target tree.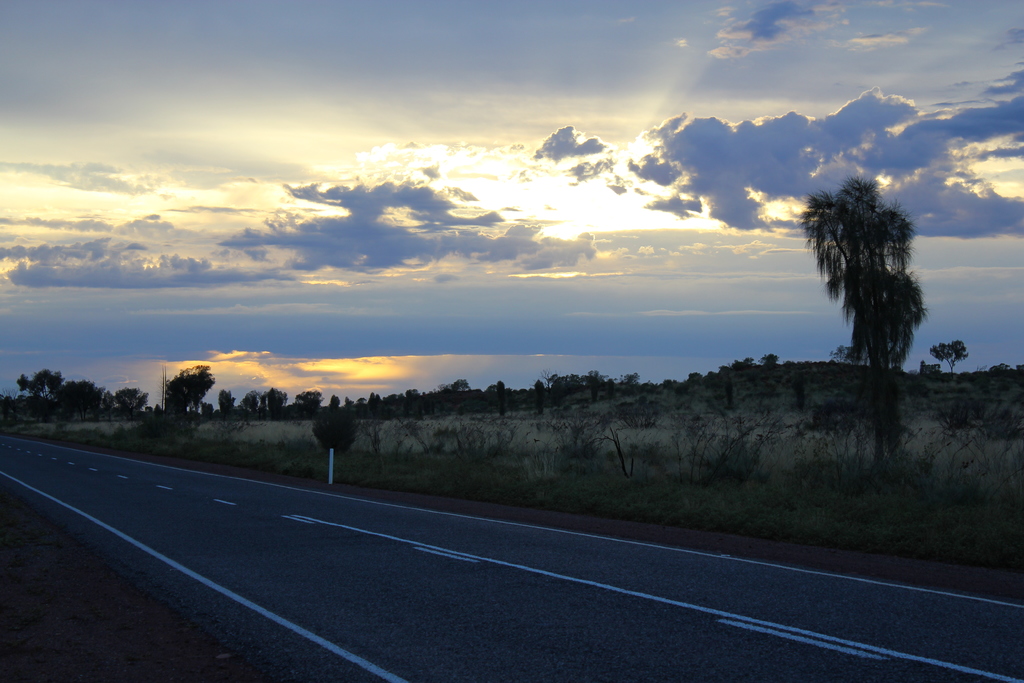
Target region: pyautogui.locateOnScreen(786, 156, 938, 490).
